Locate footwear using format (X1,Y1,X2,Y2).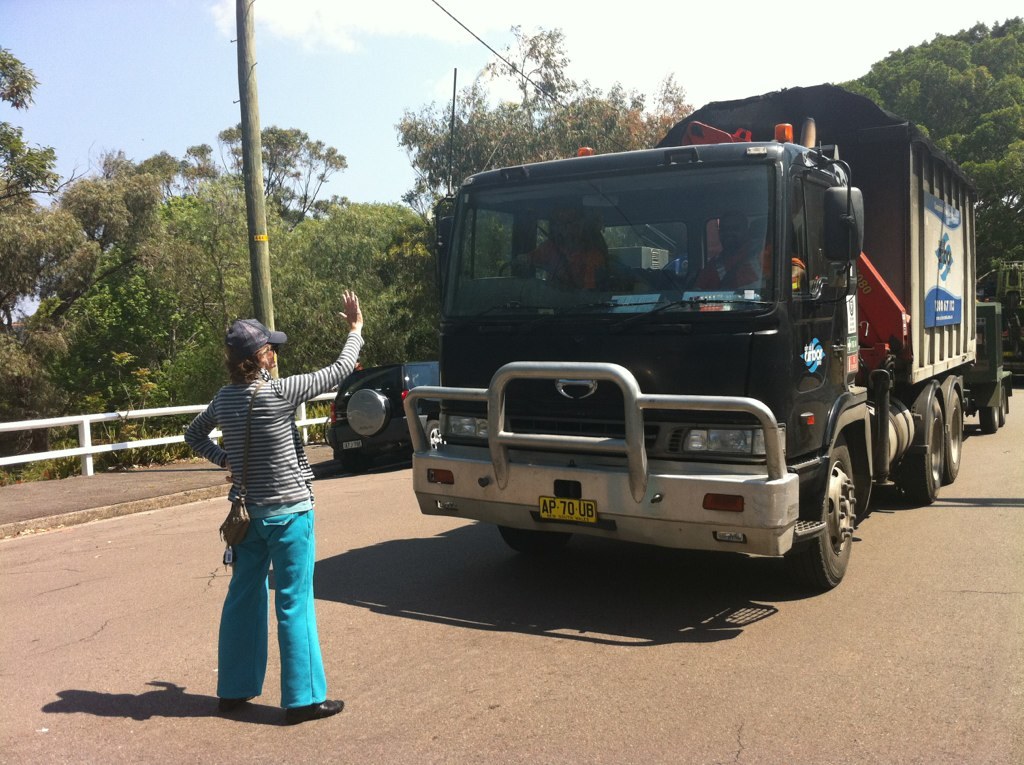
(216,693,254,711).
